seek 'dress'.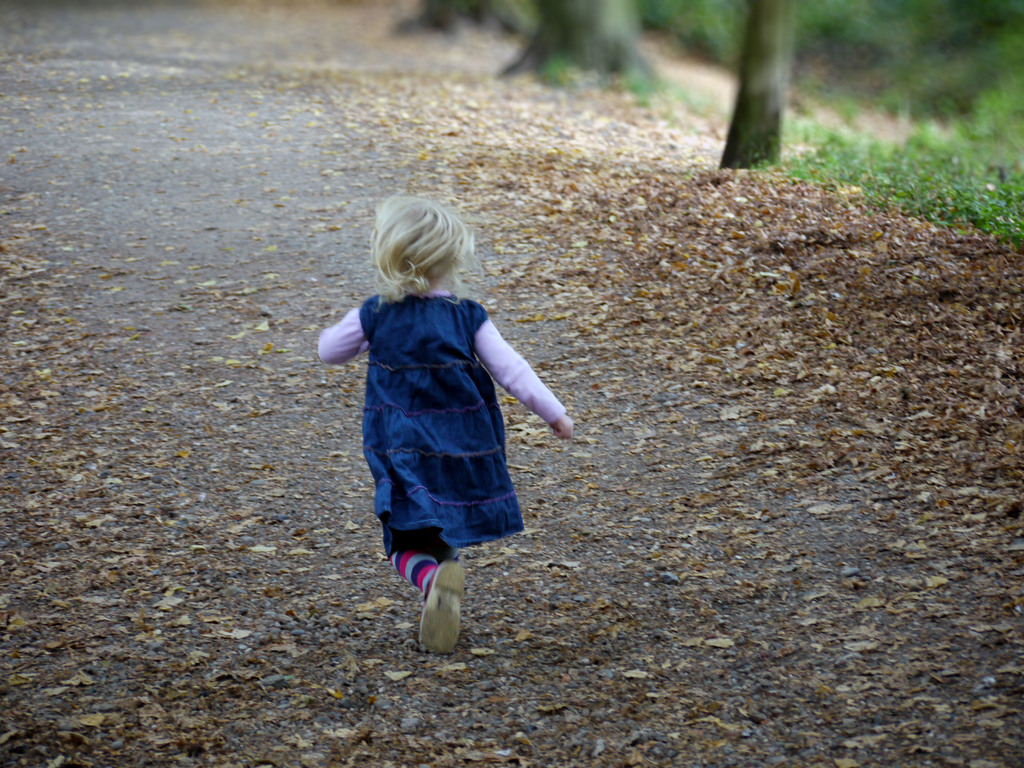
316, 284, 568, 557.
